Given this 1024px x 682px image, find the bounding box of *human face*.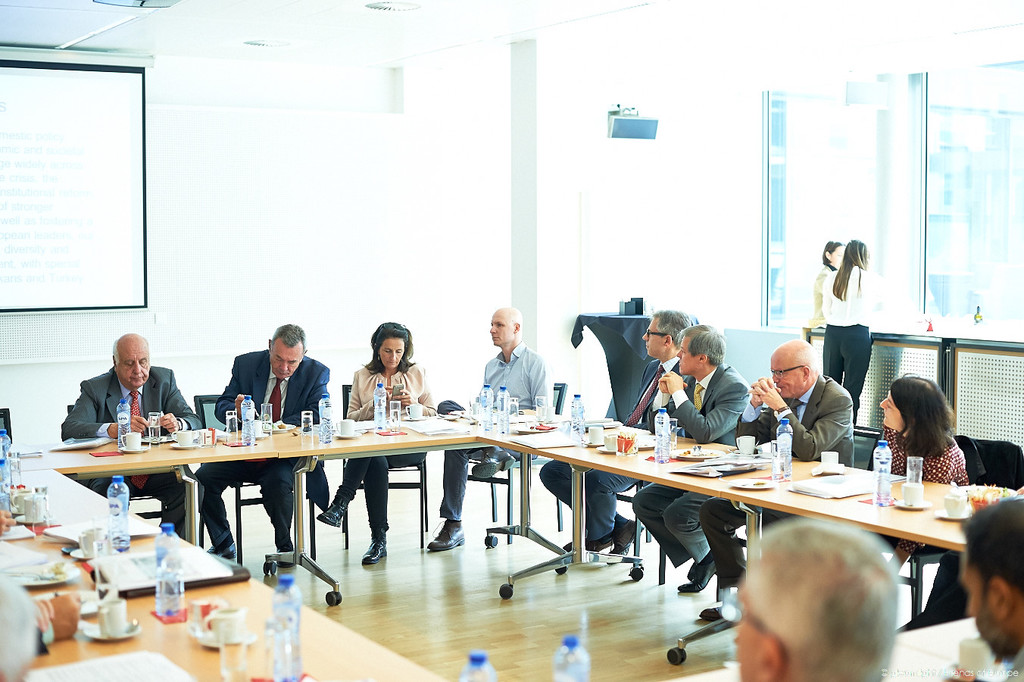
l=727, t=574, r=763, b=678.
